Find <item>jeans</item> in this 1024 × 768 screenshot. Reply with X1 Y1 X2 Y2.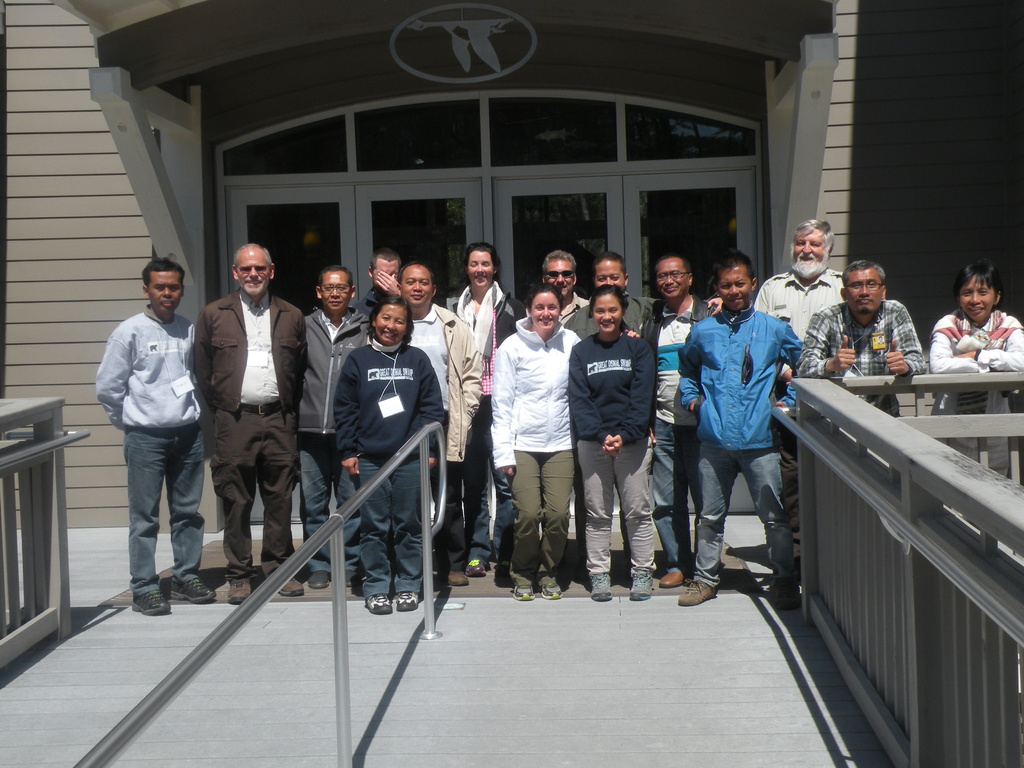
108 427 195 611.
